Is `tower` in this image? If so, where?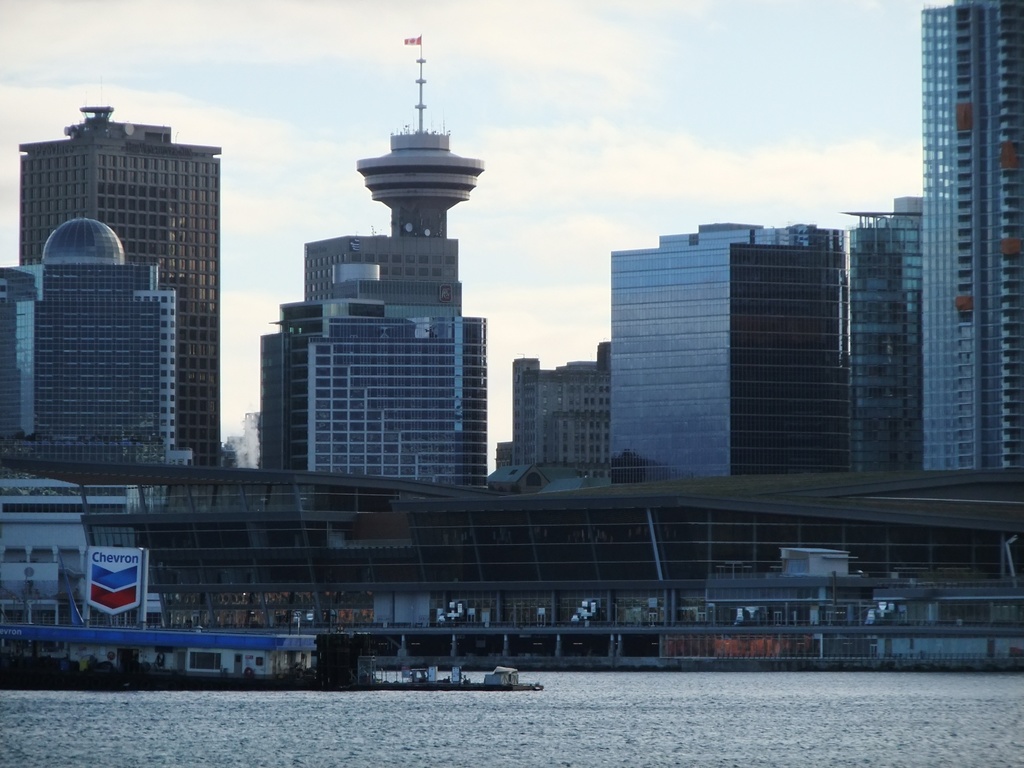
Yes, at bbox(919, 0, 1023, 475).
